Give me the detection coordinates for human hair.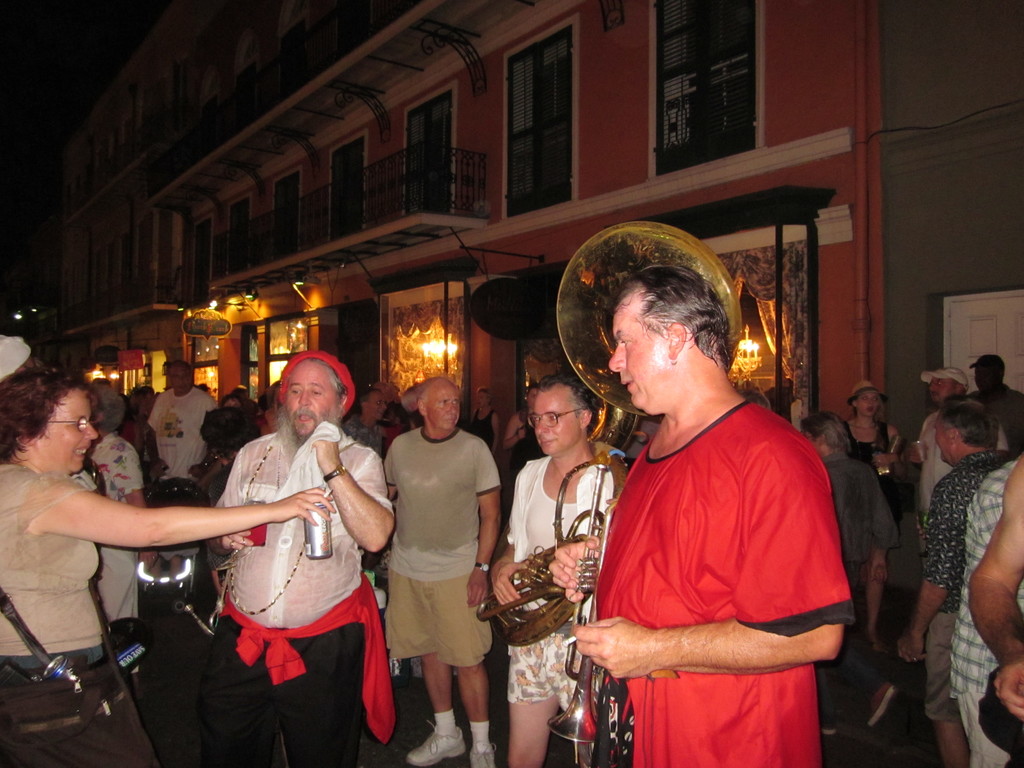
(left=417, top=379, right=440, bottom=400).
